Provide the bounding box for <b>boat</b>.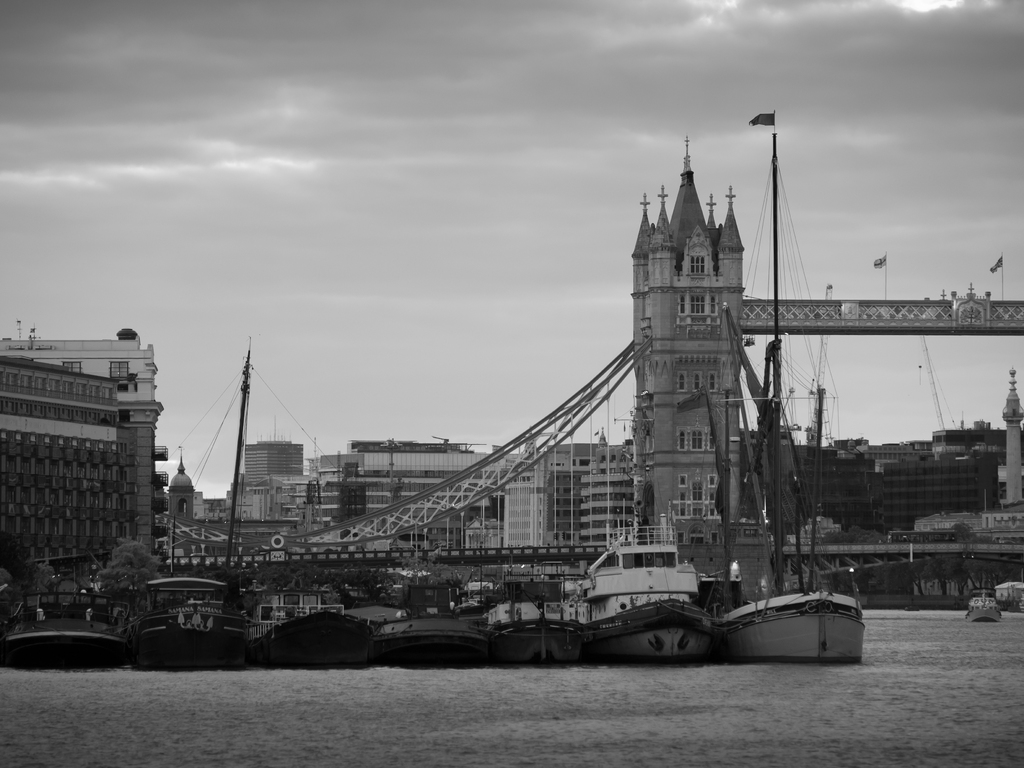
box(710, 570, 865, 662).
